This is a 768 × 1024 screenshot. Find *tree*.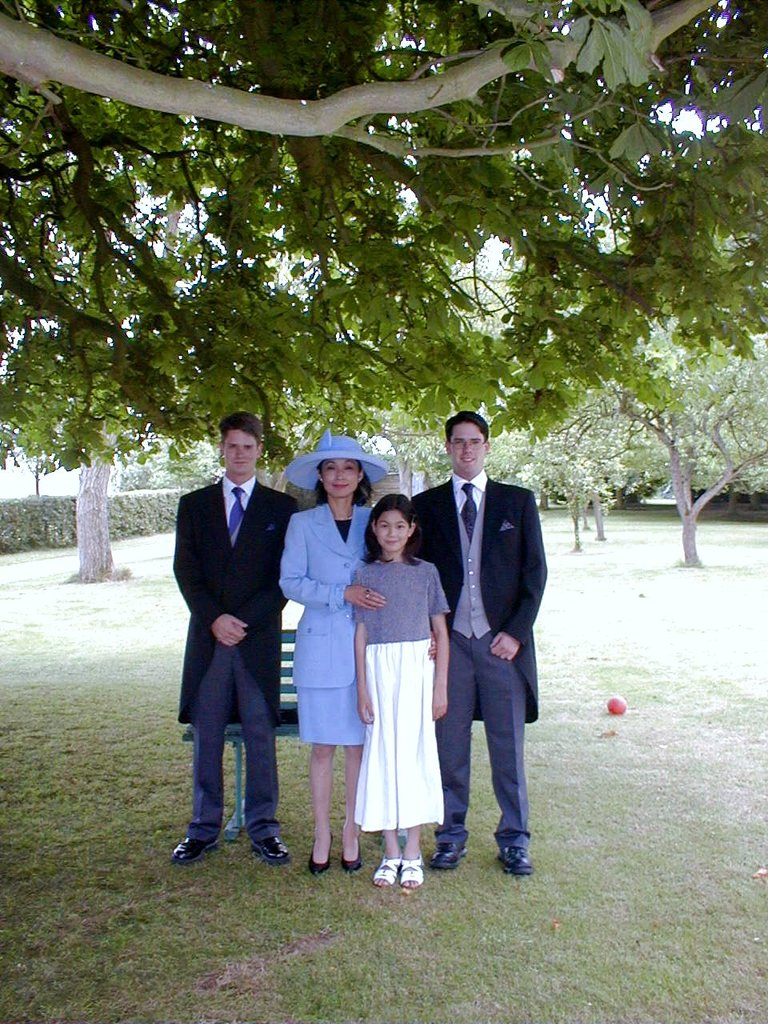
Bounding box: (0, 0, 767, 470).
